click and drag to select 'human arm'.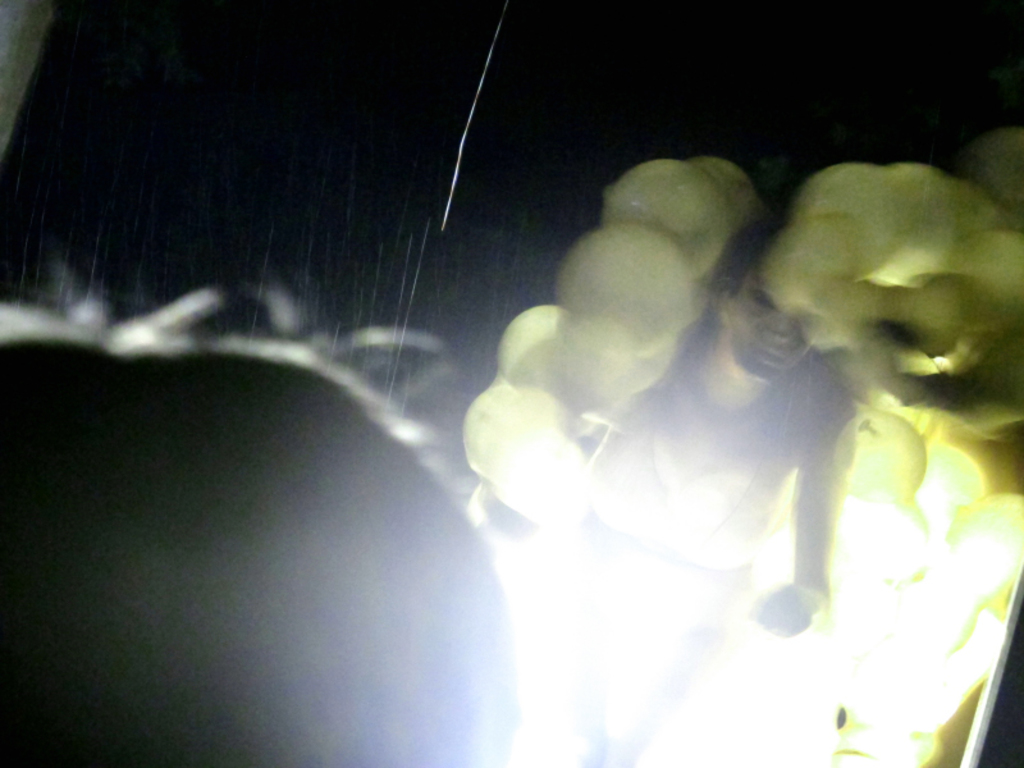
Selection: locate(753, 402, 855, 639).
